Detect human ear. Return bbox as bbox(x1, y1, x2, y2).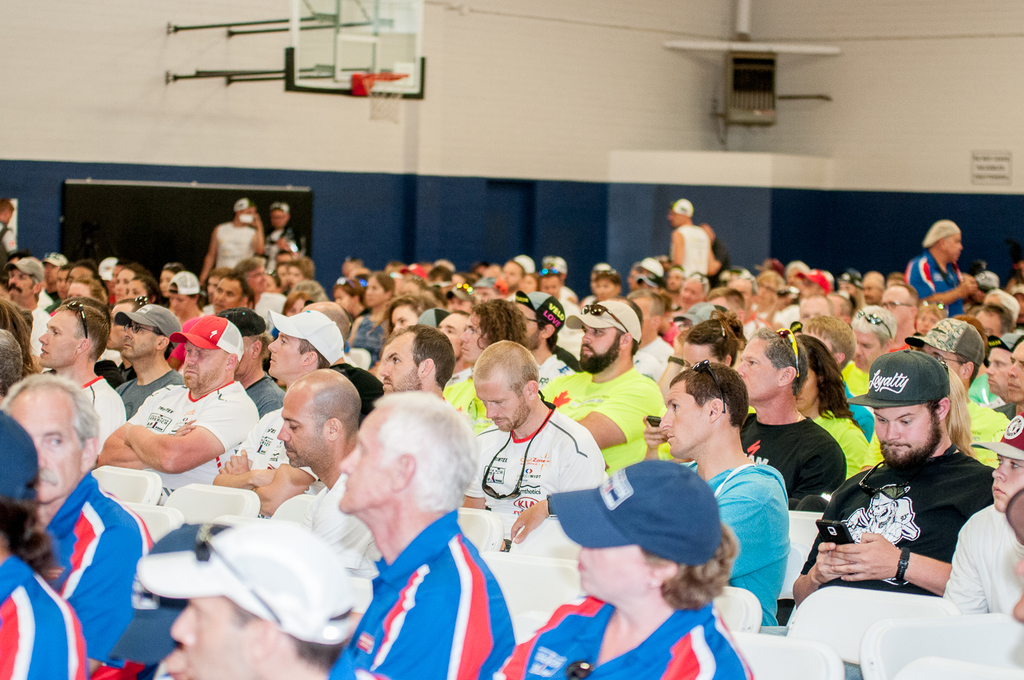
bbox(655, 561, 672, 580).
